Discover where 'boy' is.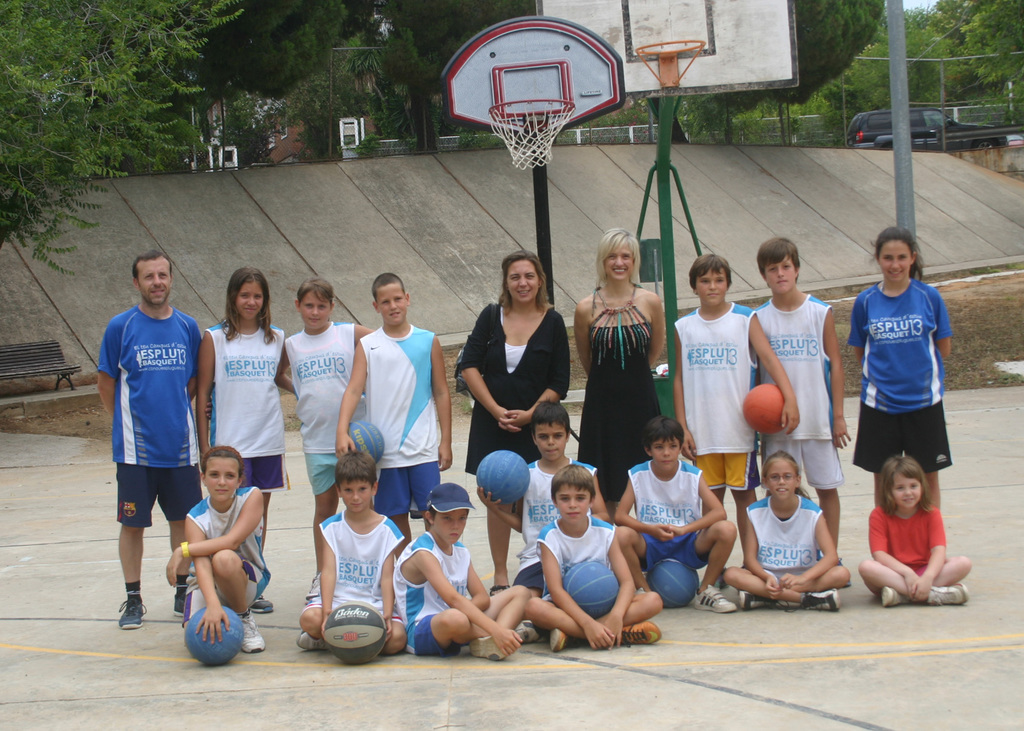
Discovered at 612, 415, 740, 613.
